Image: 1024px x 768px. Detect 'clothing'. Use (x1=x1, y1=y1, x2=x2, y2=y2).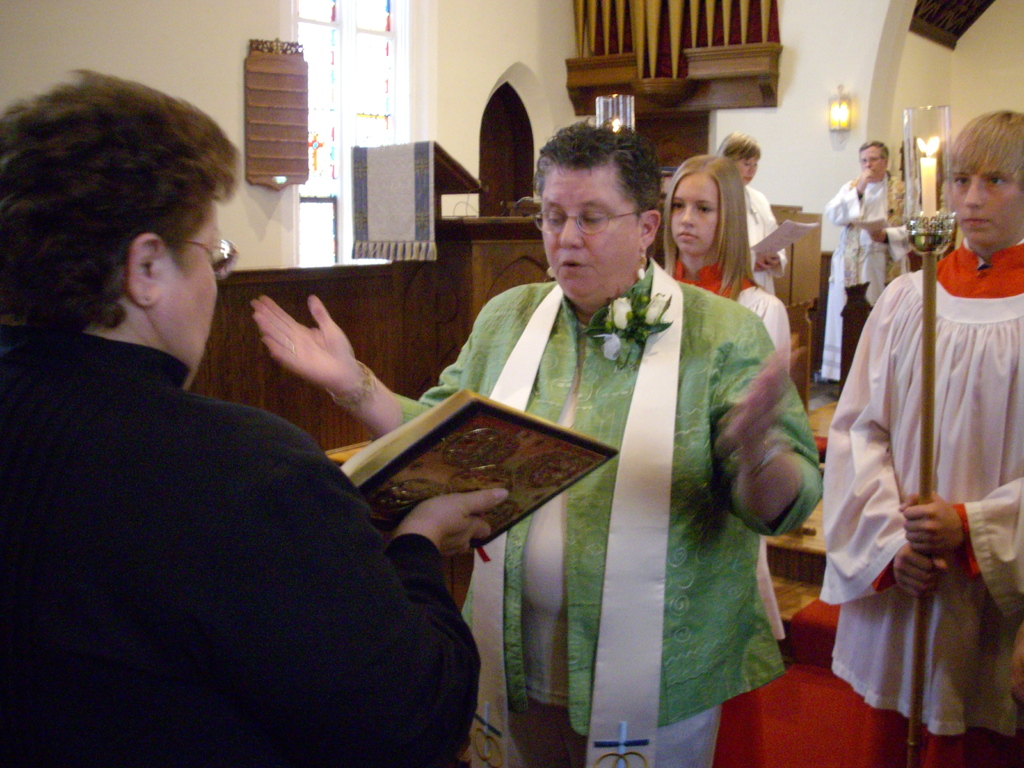
(x1=828, y1=206, x2=1016, y2=767).
